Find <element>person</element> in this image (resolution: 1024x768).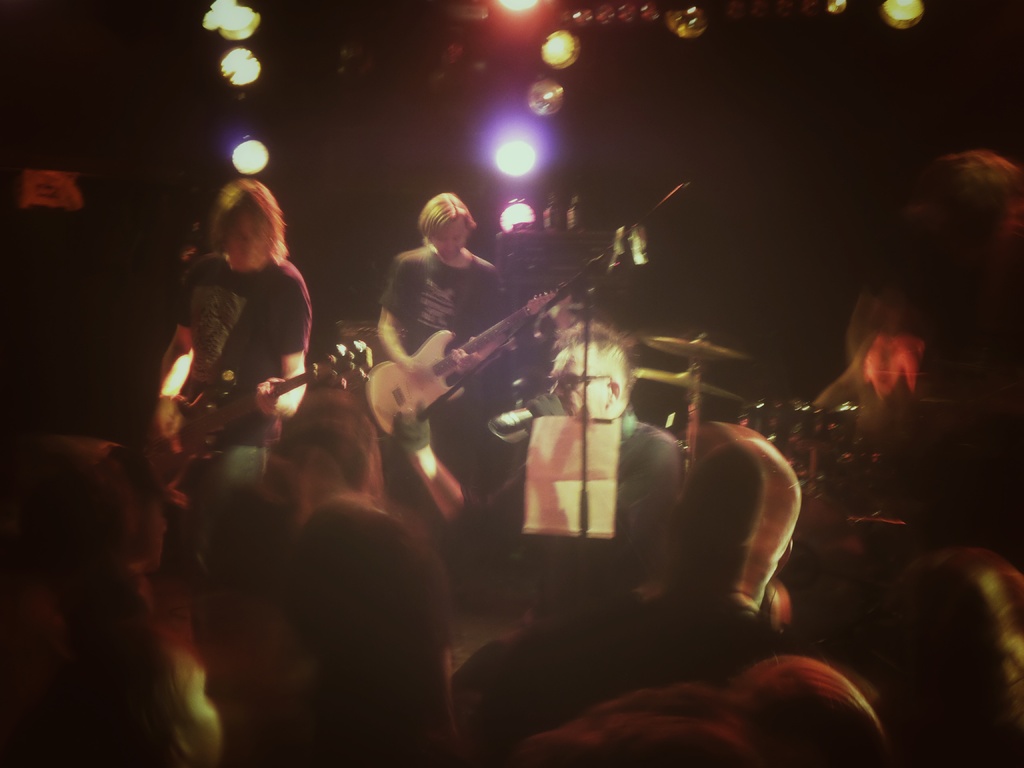
378/193/515/403.
